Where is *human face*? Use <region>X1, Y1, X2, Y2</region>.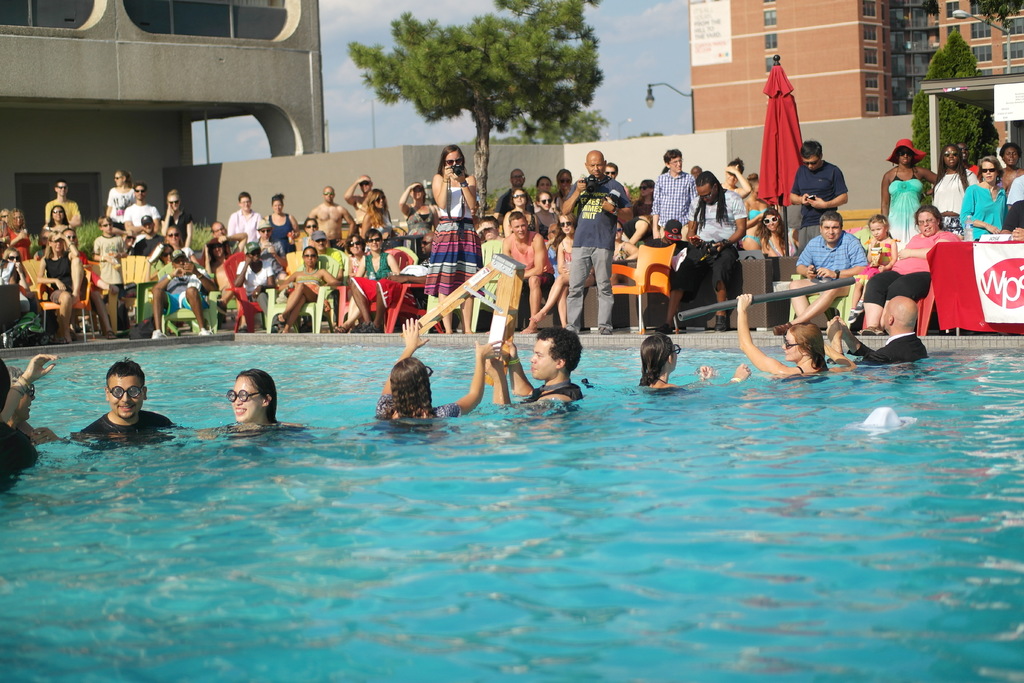
<region>948, 146, 959, 168</region>.
